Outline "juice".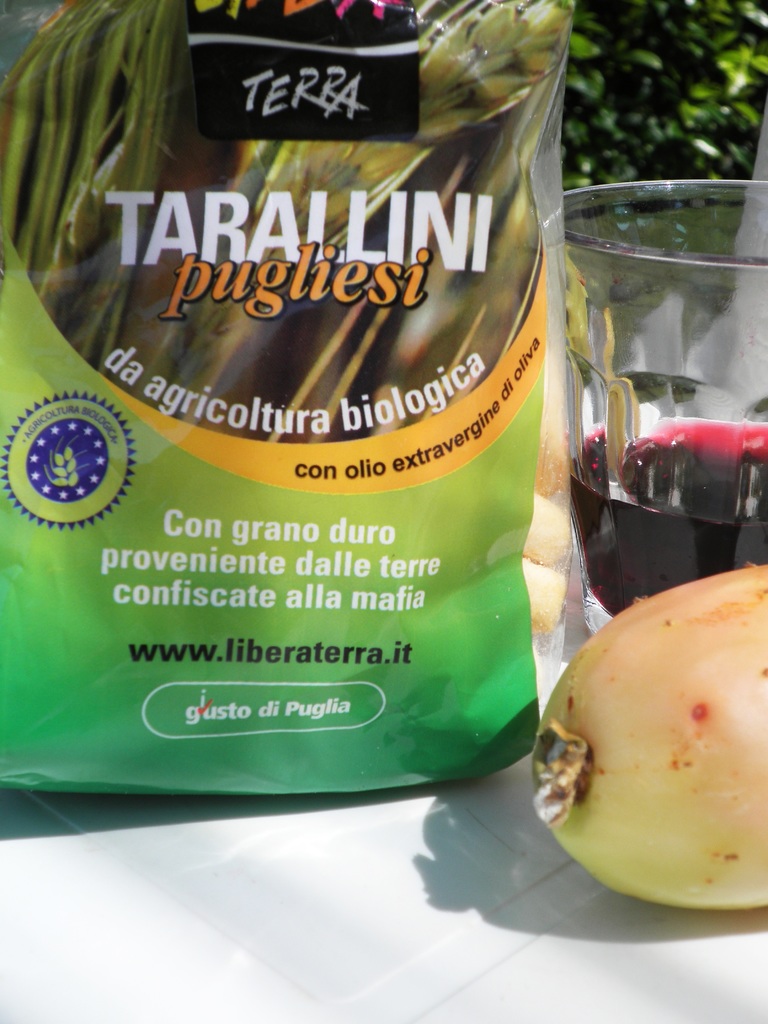
Outline: x1=557 y1=152 x2=752 y2=556.
